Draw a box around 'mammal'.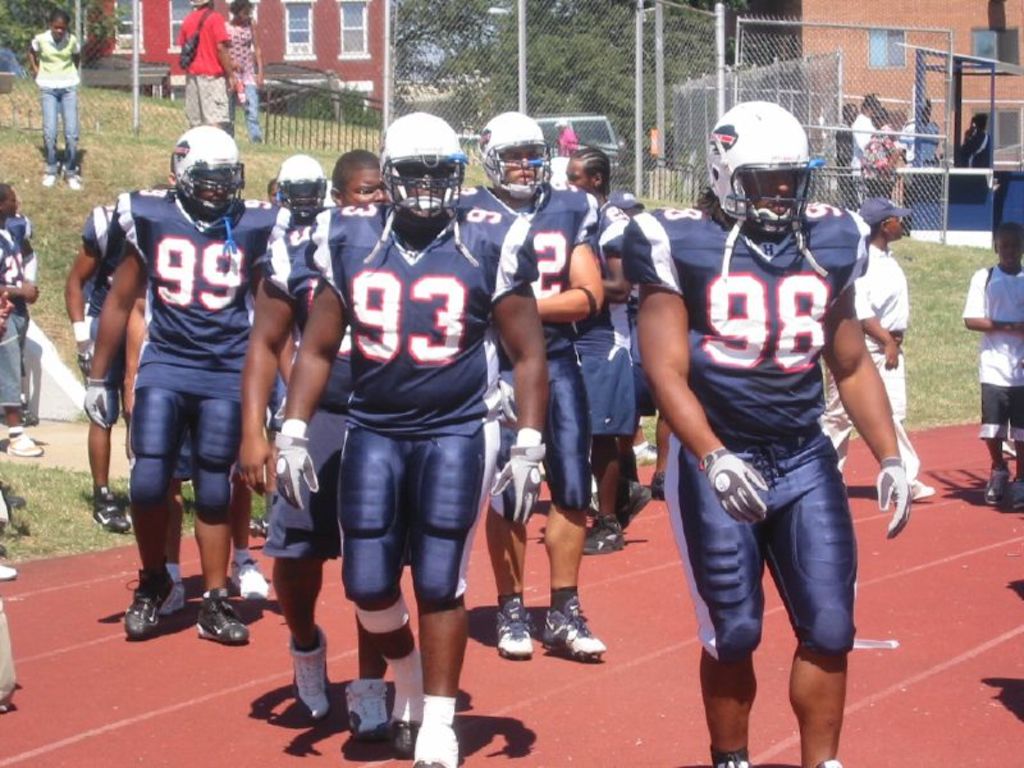
[left=228, top=1, right=260, bottom=154].
